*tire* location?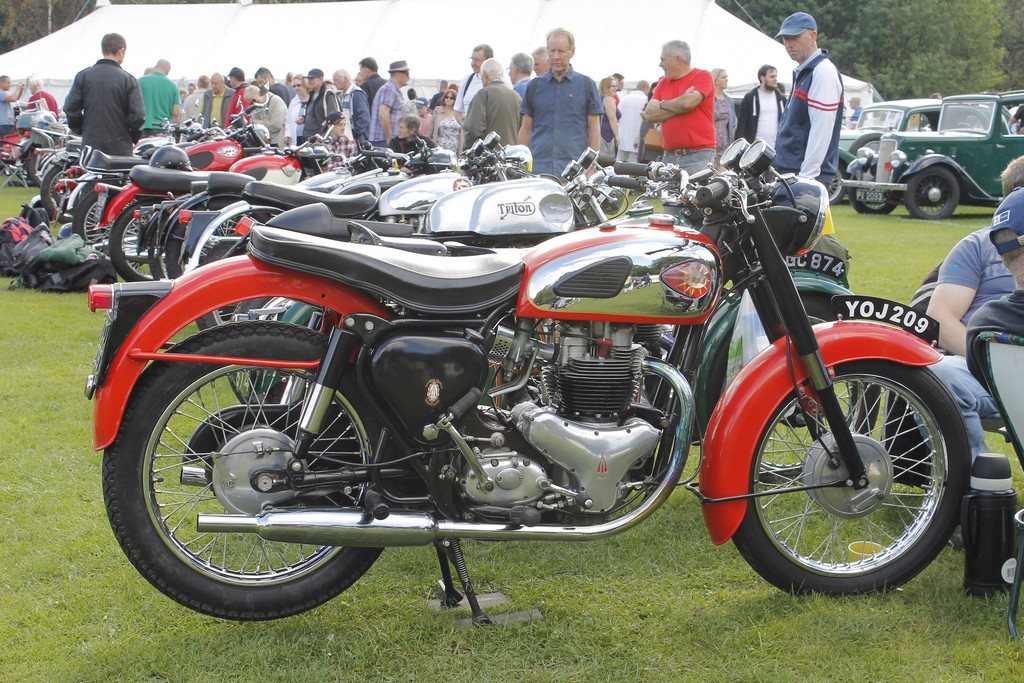
[left=101, top=318, right=398, bottom=621]
